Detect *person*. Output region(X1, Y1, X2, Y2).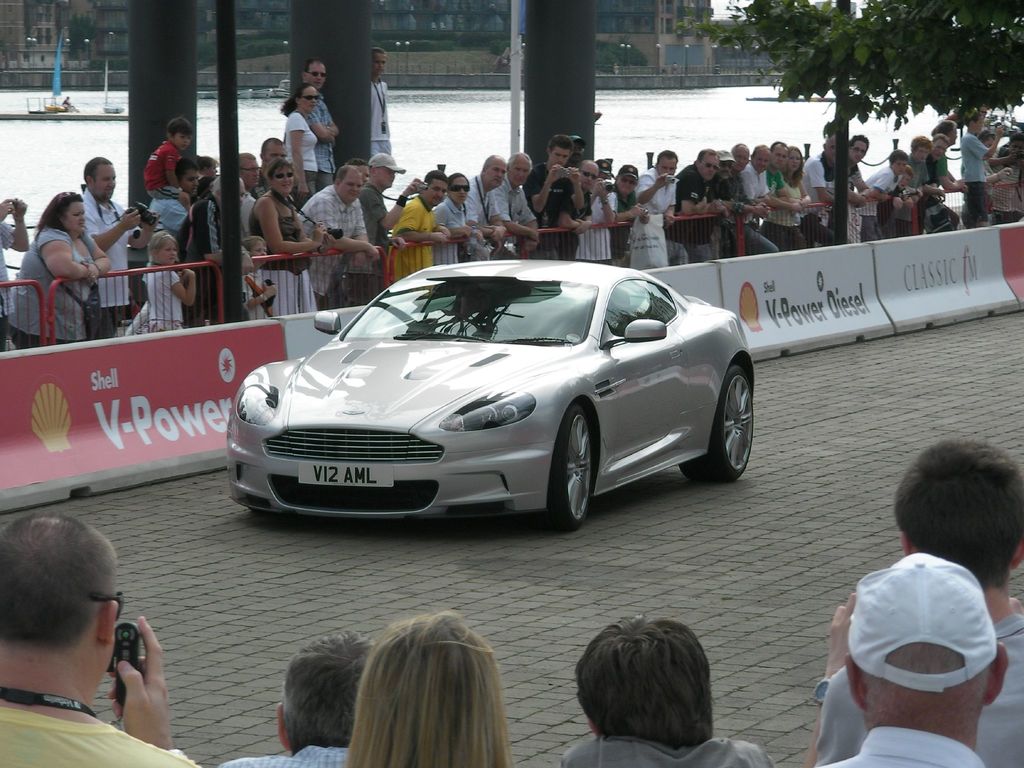
region(0, 513, 202, 767).
